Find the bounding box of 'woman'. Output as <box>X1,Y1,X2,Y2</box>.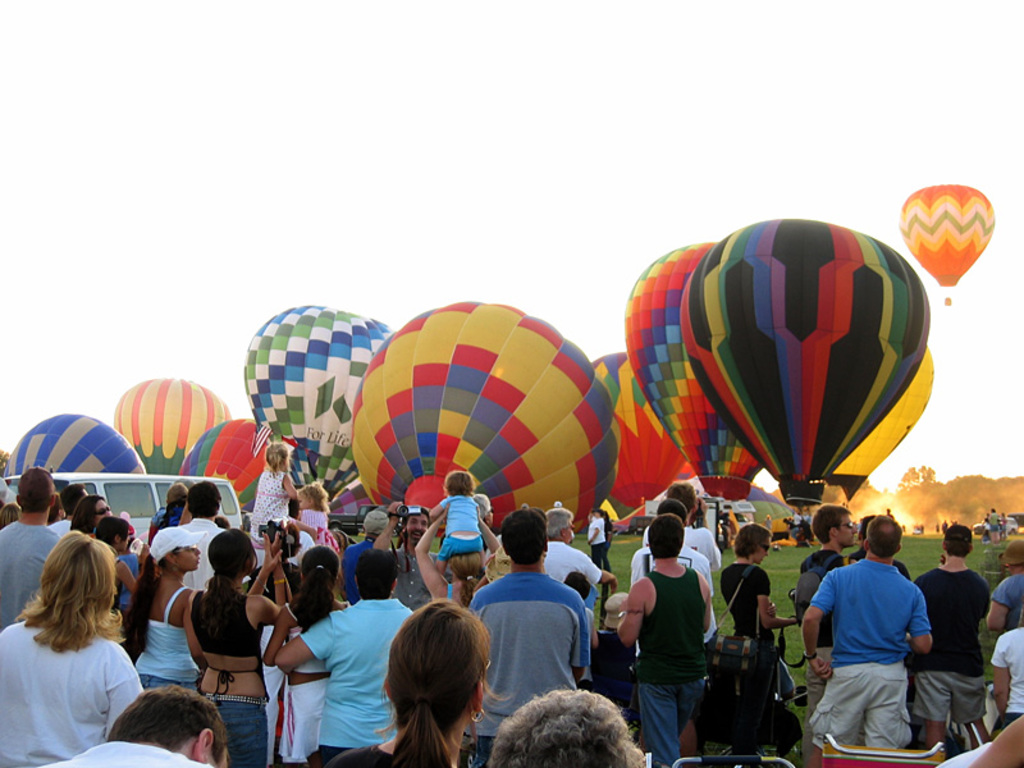
<box>184,530,280,767</box>.
